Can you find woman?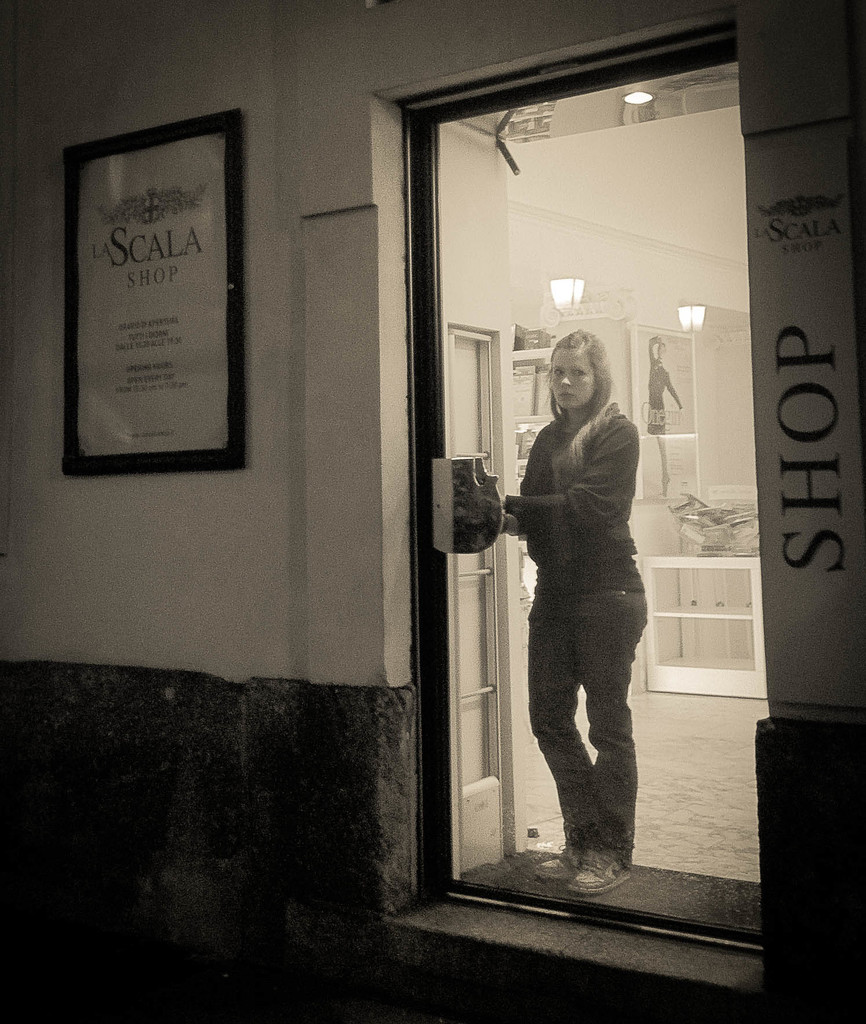
Yes, bounding box: 494:320:662:893.
